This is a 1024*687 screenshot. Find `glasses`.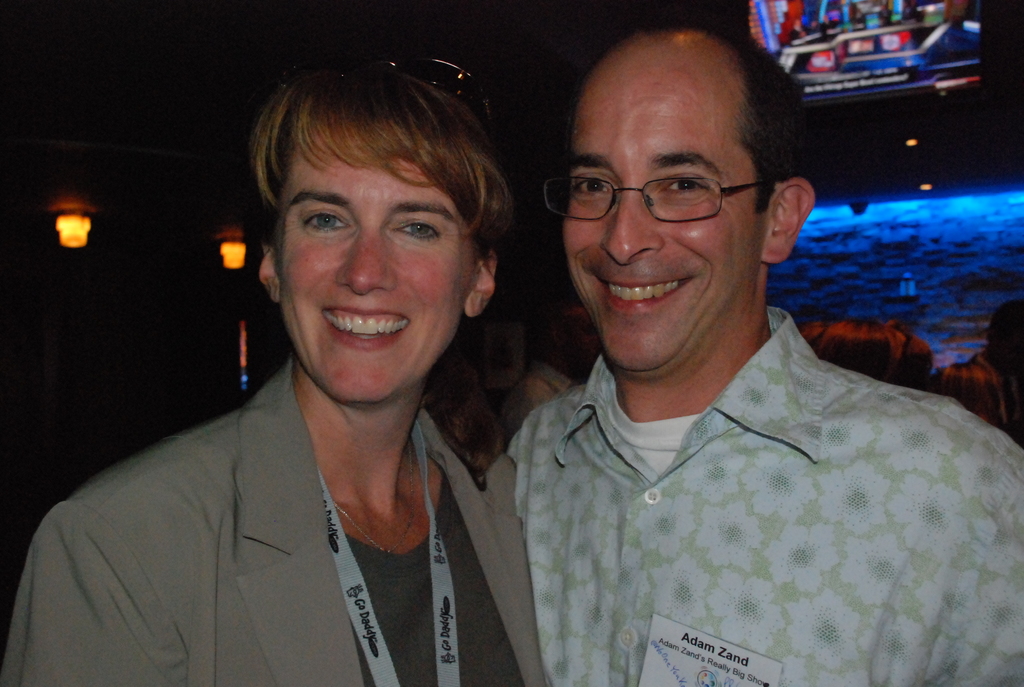
Bounding box: bbox=(540, 170, 777, 226).
